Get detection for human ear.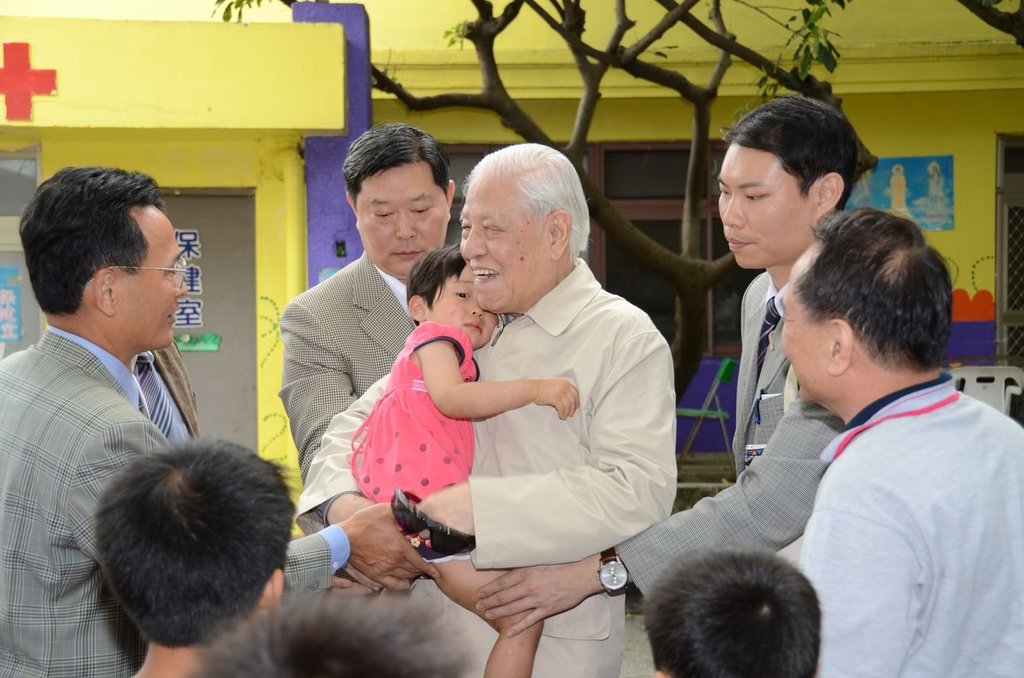
Detection: <bbox>346, 192, 358, 227</bbox>.
